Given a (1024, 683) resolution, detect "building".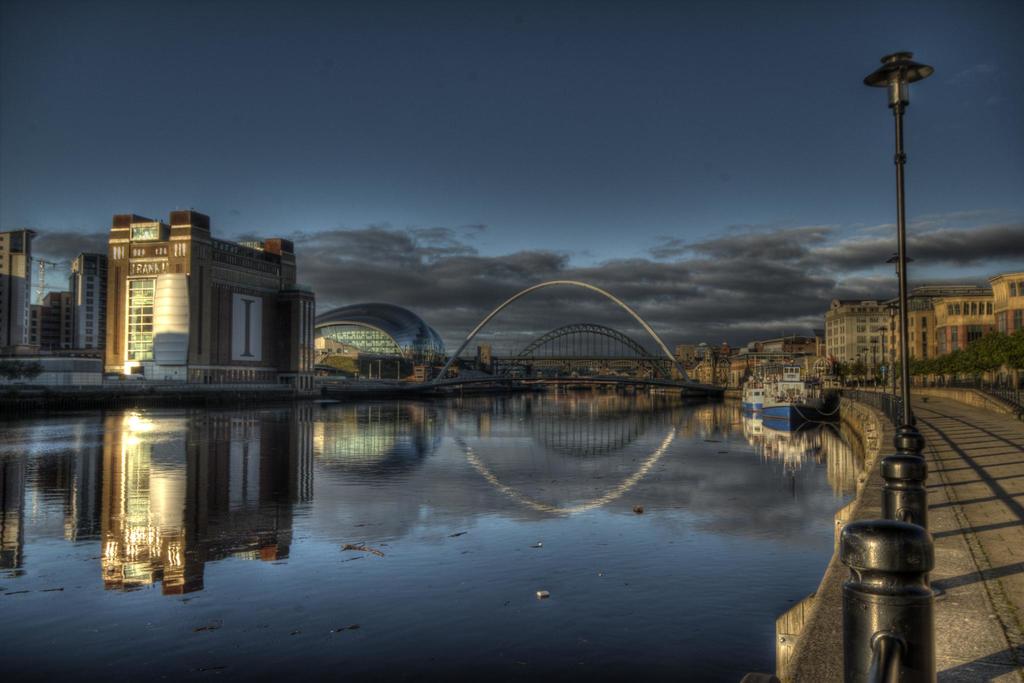
locate(107, 211, 312, 400).
